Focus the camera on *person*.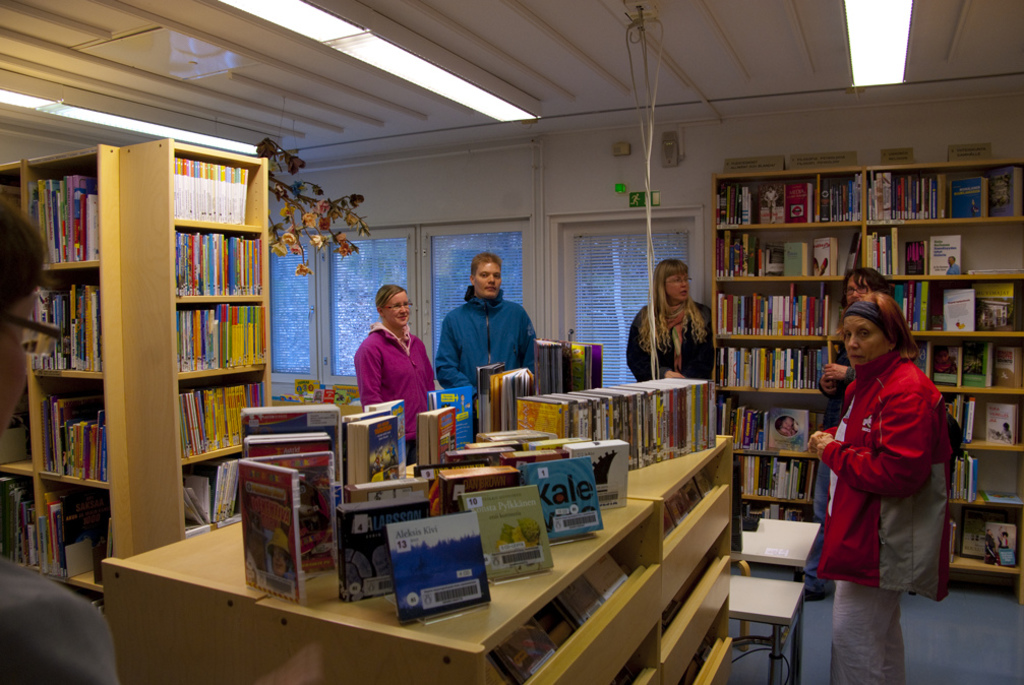
Focus region: (left=999, top=528, right=1007, bottom=548).
